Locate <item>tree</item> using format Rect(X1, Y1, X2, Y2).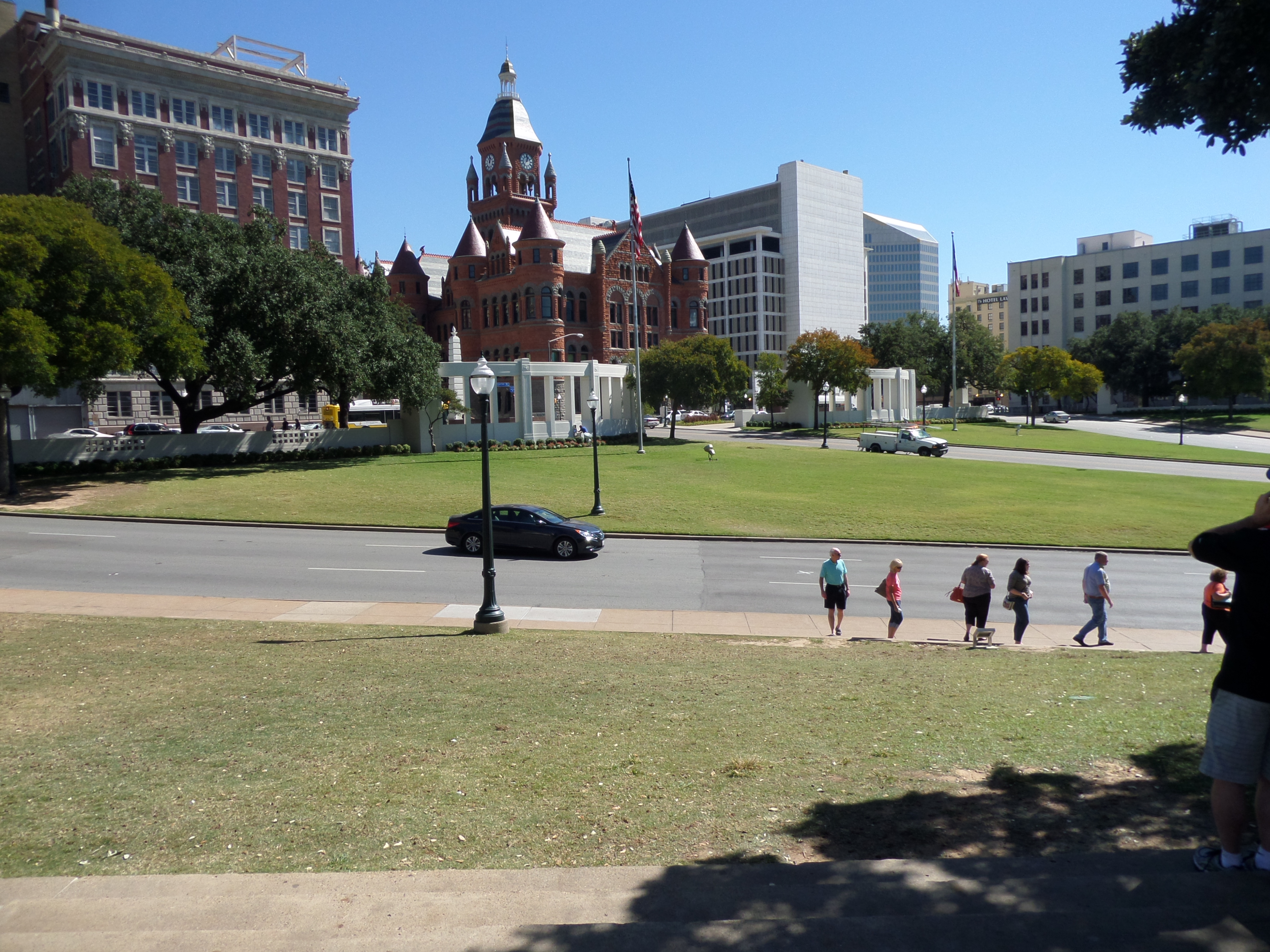
Rect(330, 0, 373, 49).
